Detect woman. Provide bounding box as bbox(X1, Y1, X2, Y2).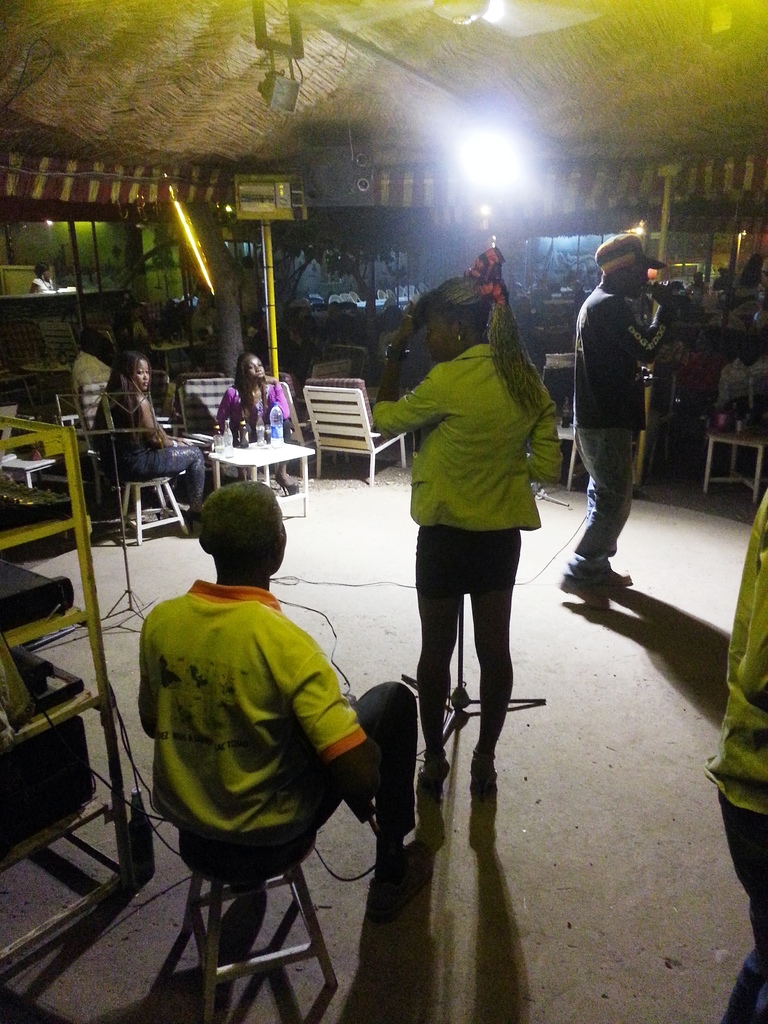
bbox(218, 350, 300, 495).
